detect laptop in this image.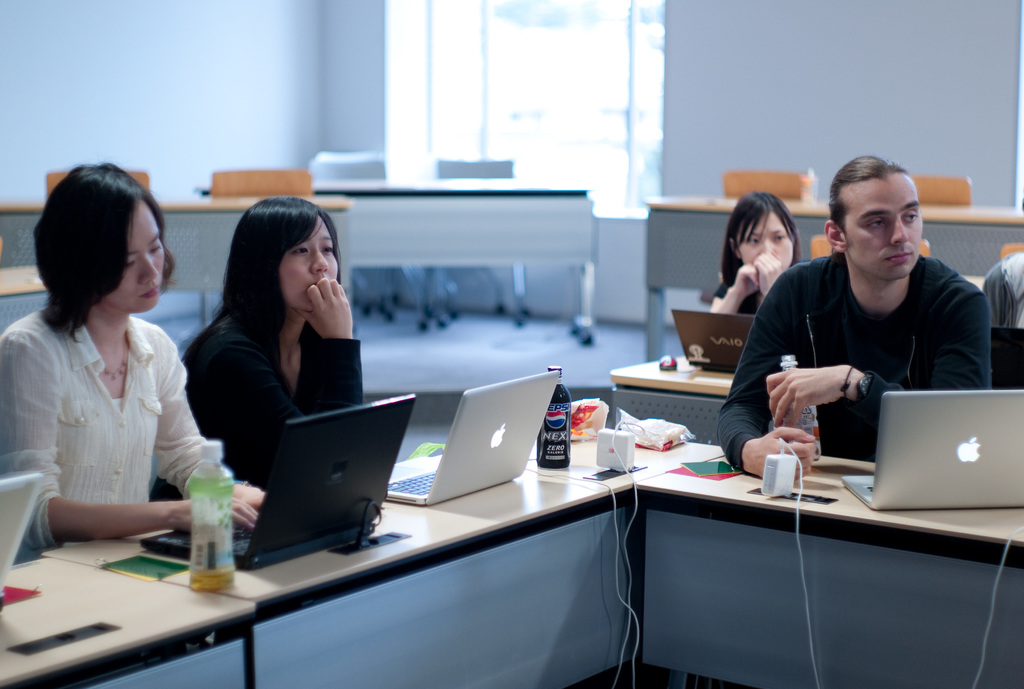
Detection: x1=384 y1=368 x2=561 y2=508.
